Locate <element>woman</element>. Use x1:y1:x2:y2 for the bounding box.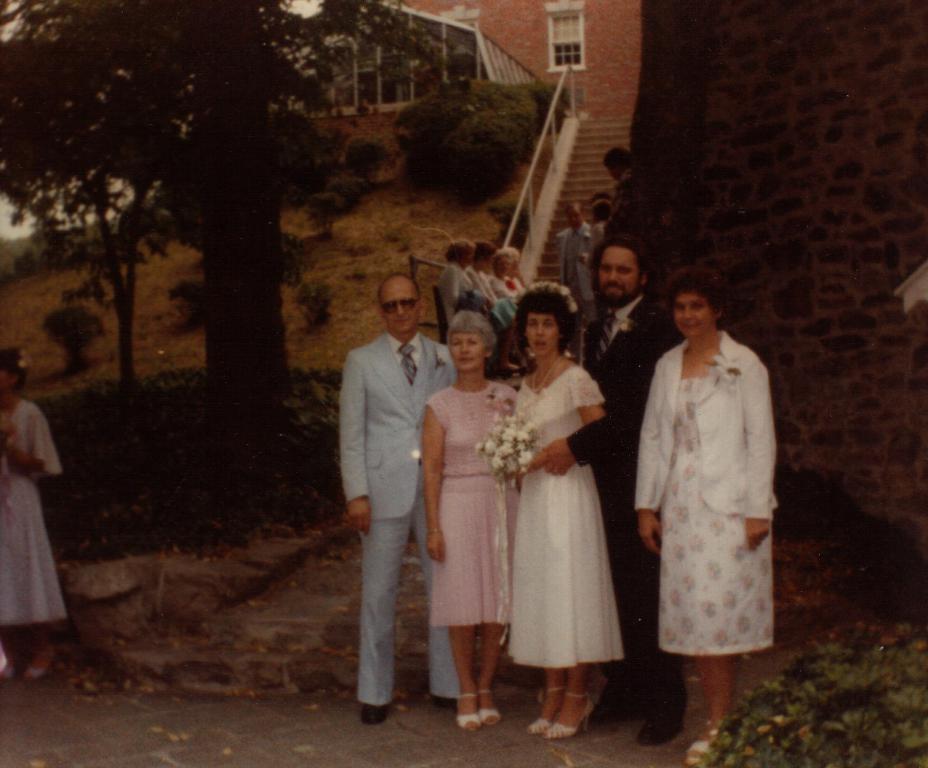
467:237:496:306.
